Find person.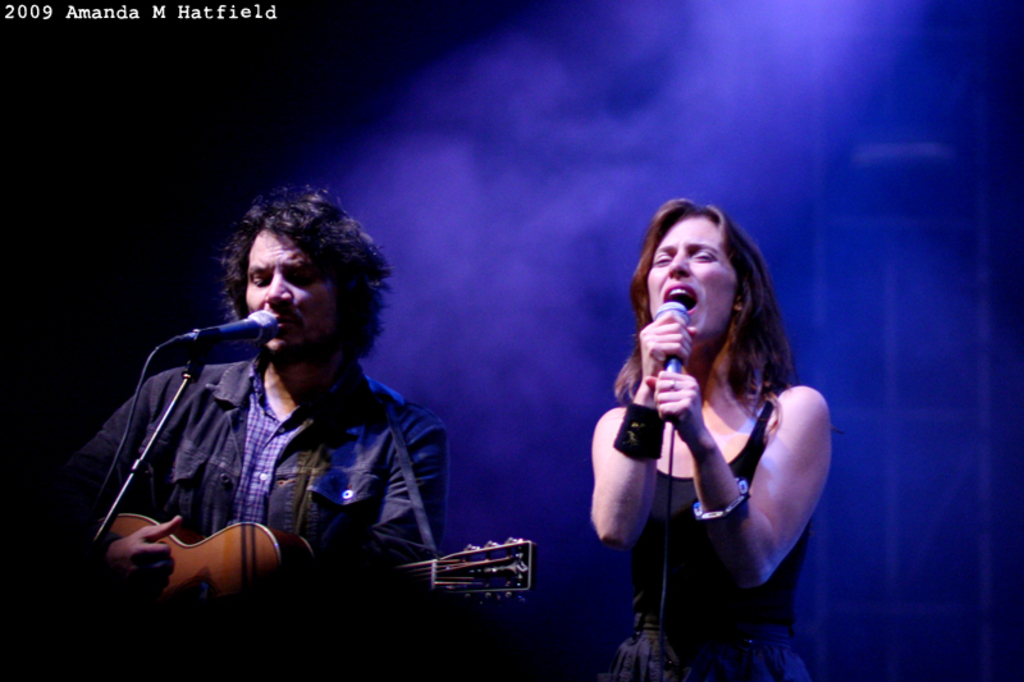
x1=84, y1=189, x2=457, y2=642.
